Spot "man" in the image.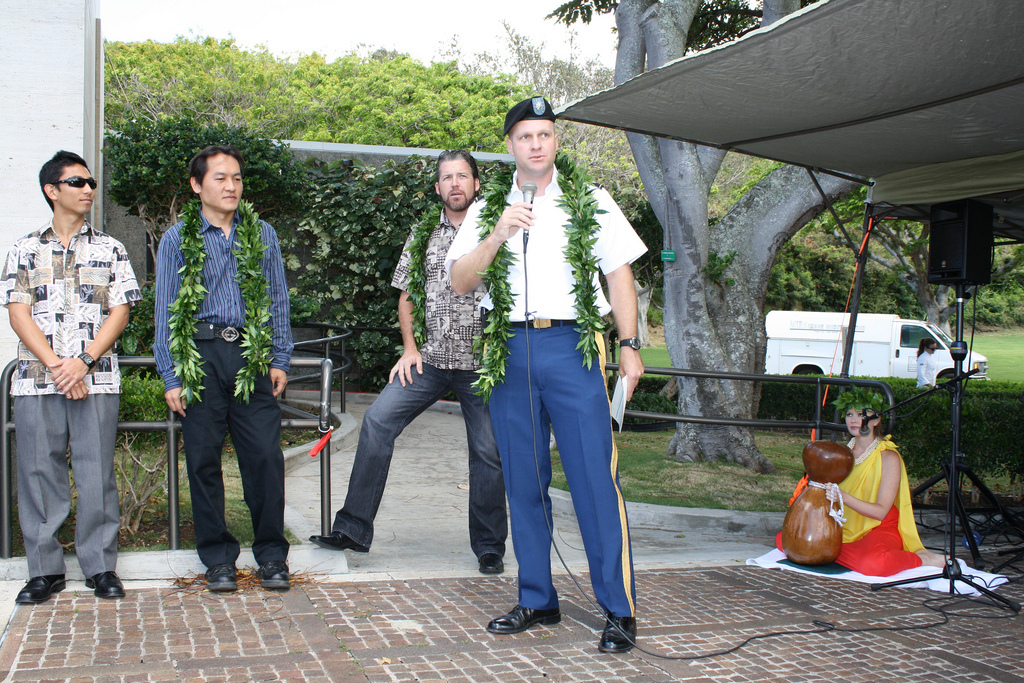
"man" found at x1=469, y1=143, x2=644, y2=633.
